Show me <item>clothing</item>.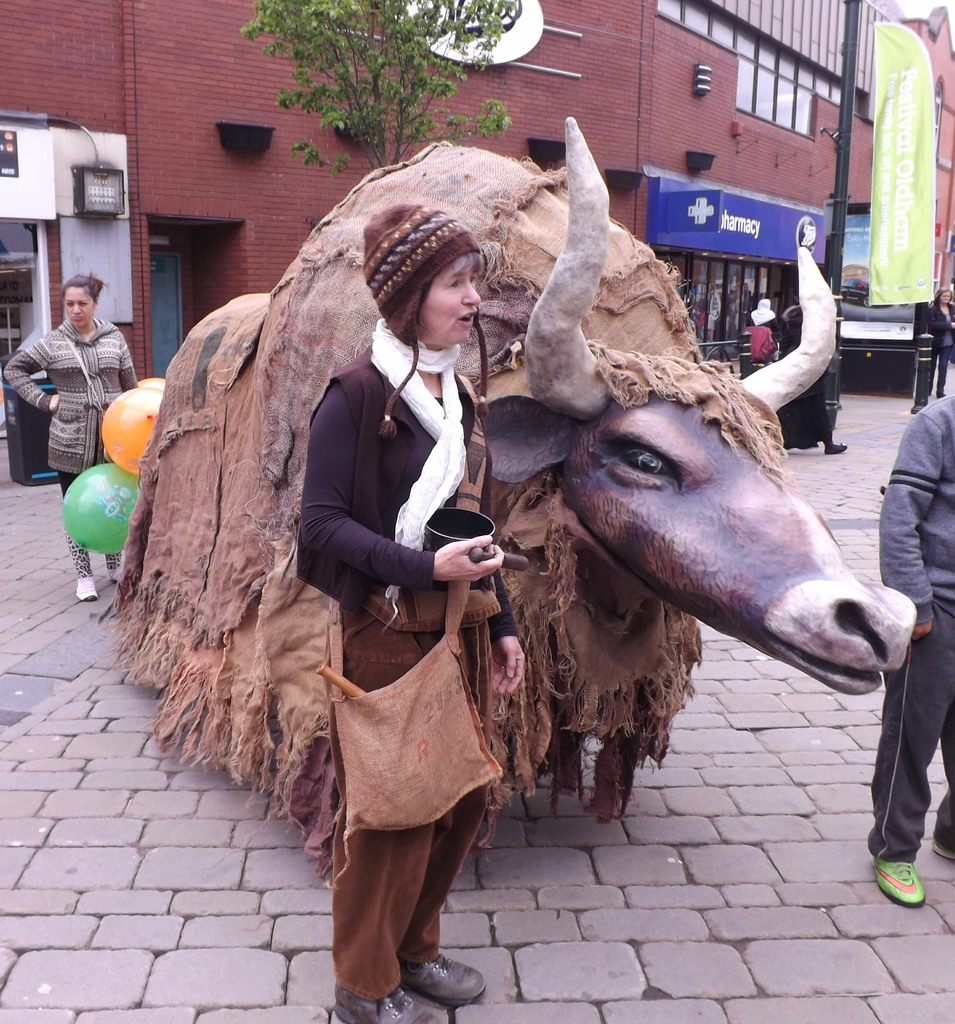
<item>clothing</item> is here: bbox=(294, 314, 518, 995).
